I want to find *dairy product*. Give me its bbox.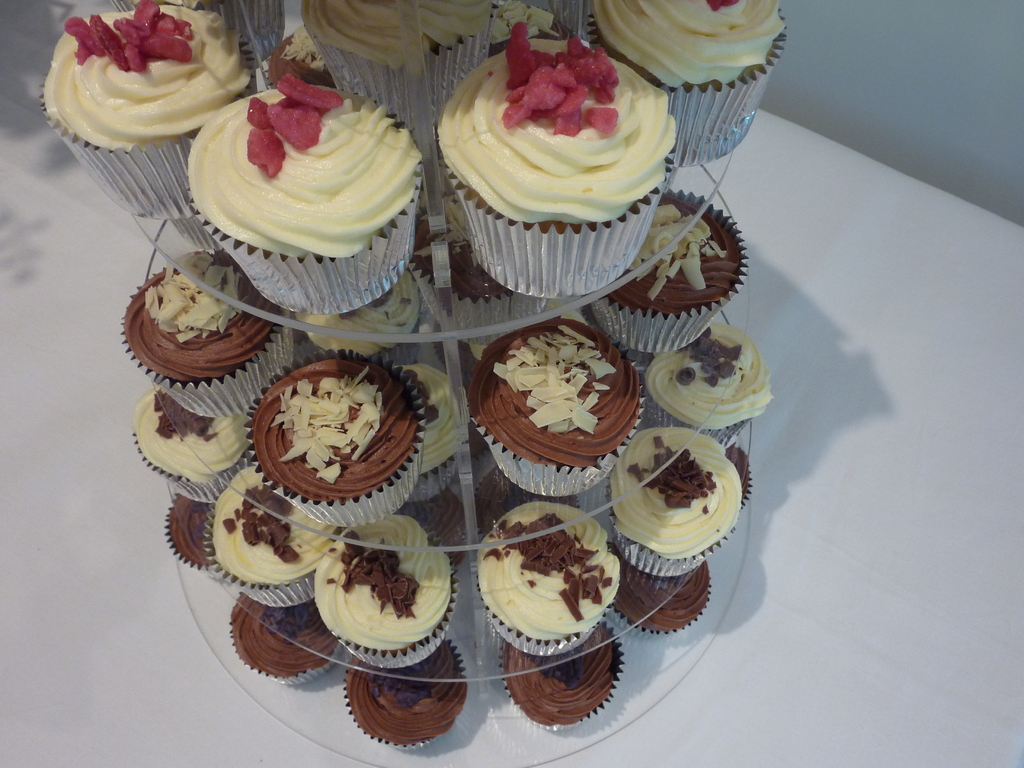
BBox(614, 438, 763, 576).
